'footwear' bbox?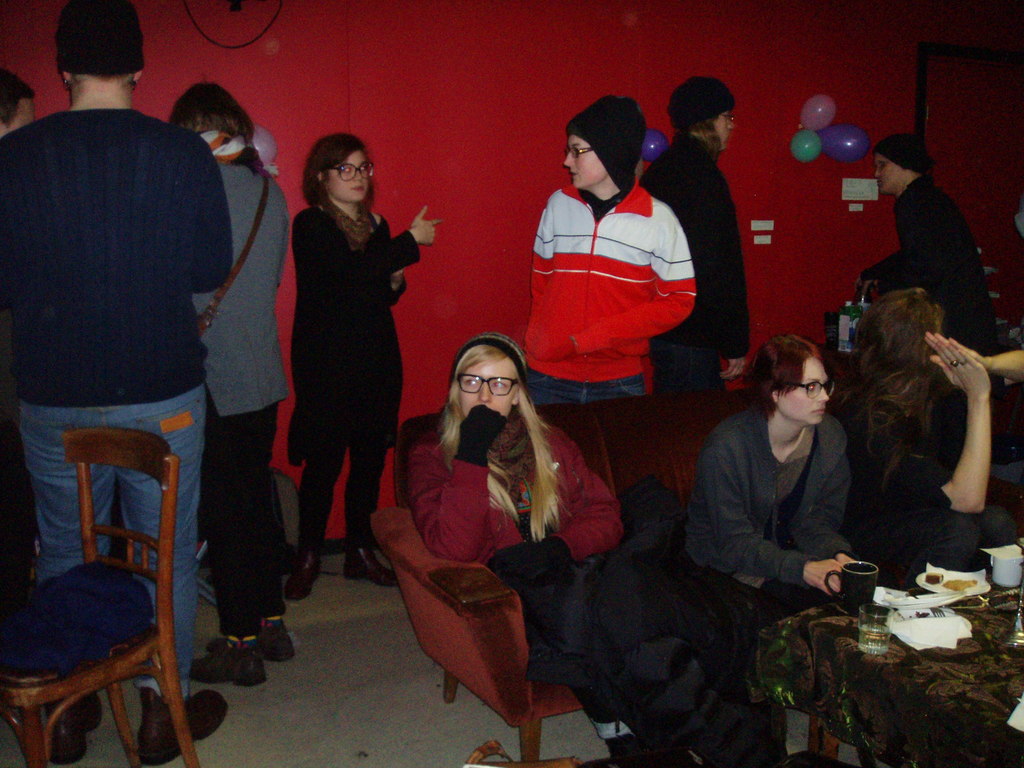
detection(259, 614, 292, 660)
